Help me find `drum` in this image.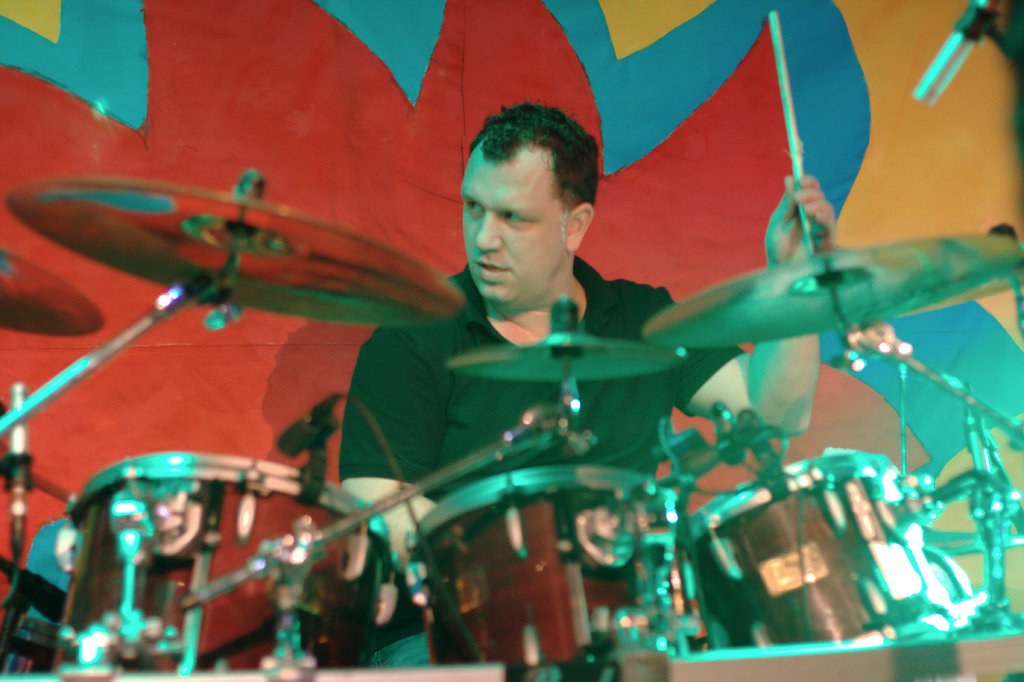
Found it: <box>0,398,404,670</box>.
